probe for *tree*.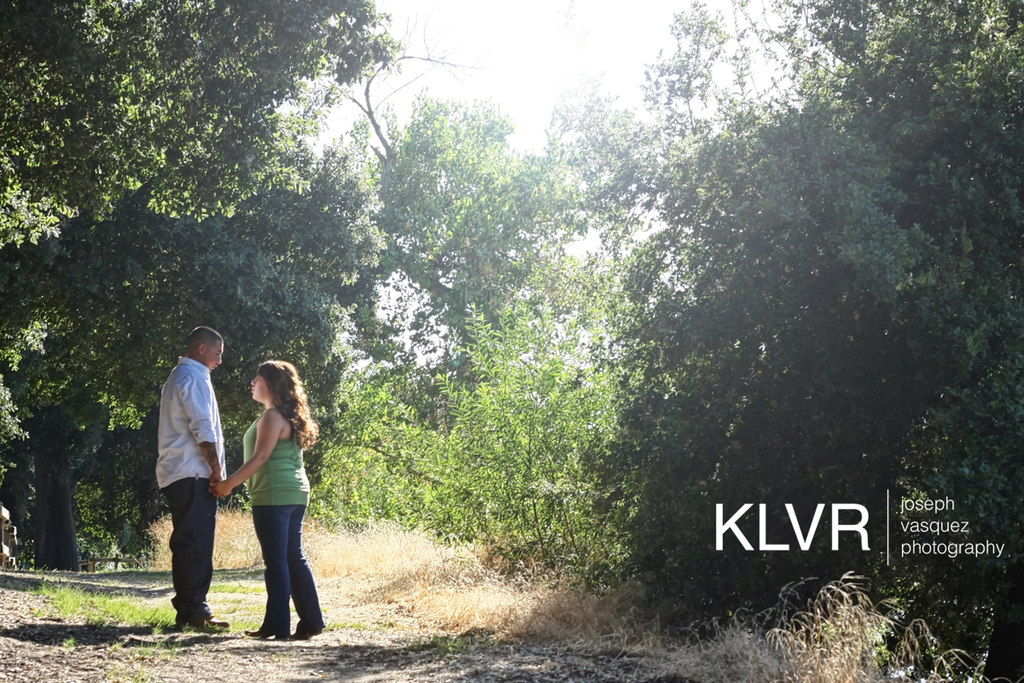
Probe result: region(0, 218, 337, 578).
